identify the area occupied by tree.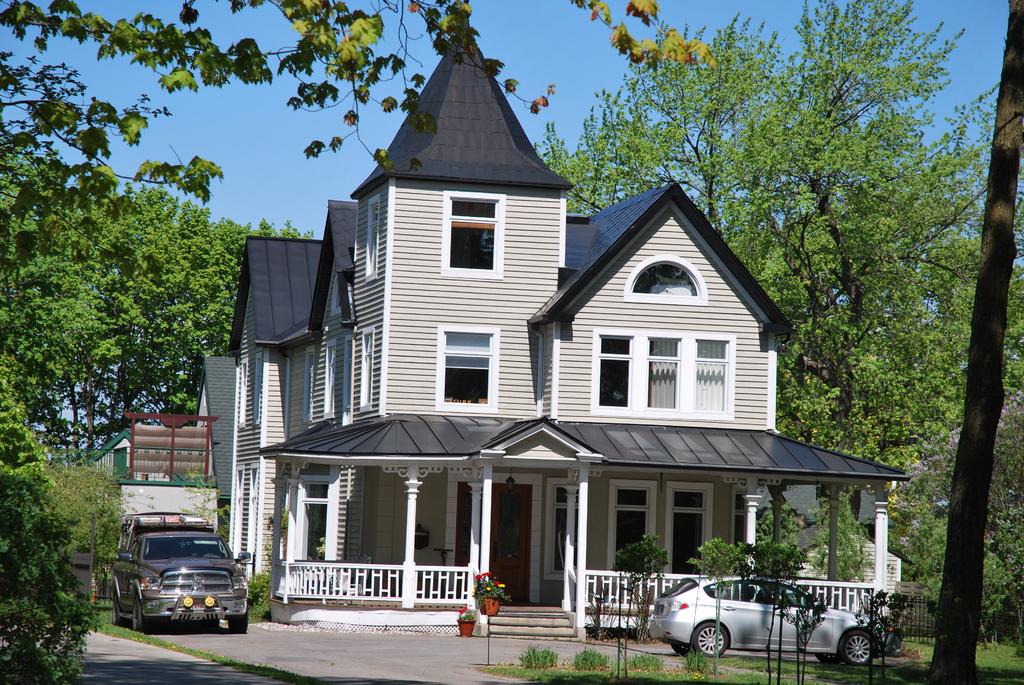
Area: Rect(0, 0, 719, 304).
